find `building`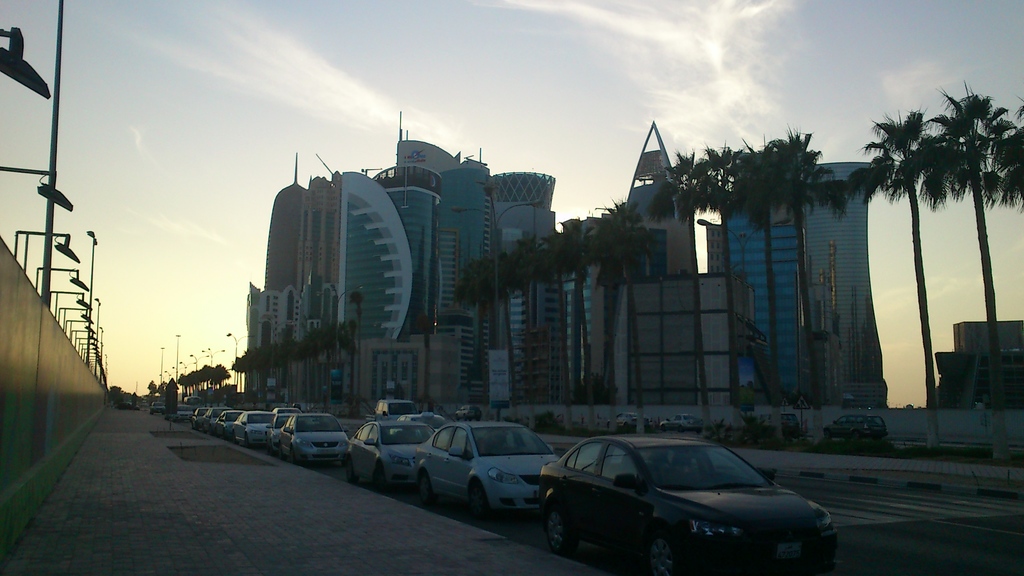
Rect(934, 322, 1023, 408)
